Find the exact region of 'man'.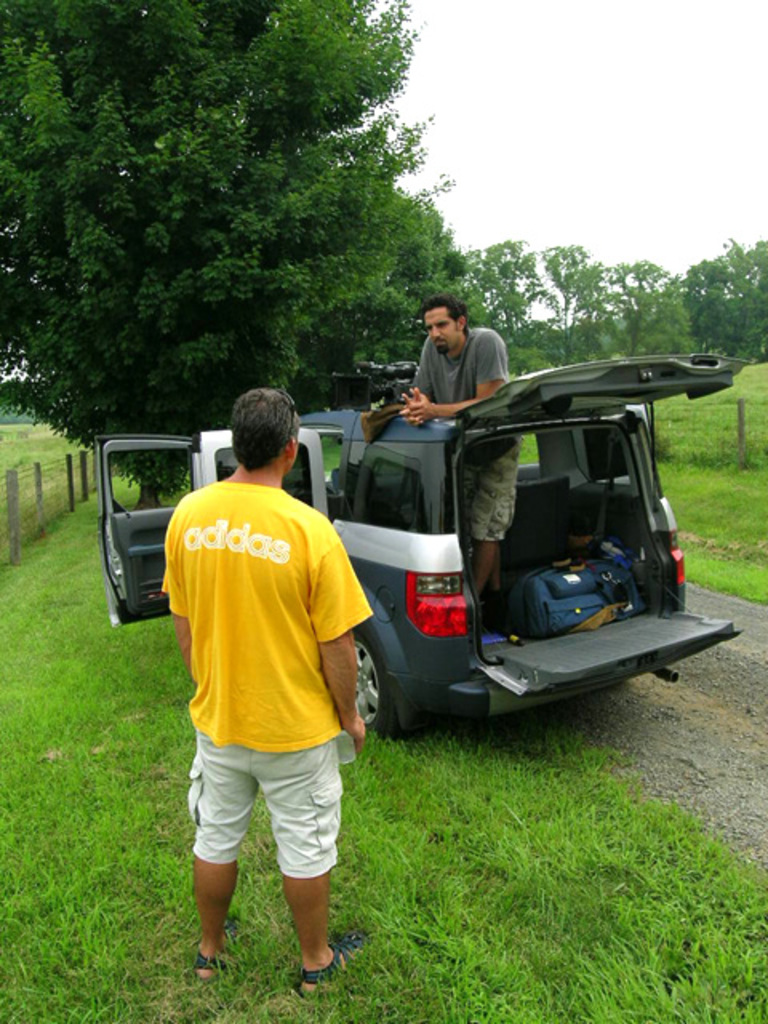
Exact region: bbox=(398, 296, 512, 424).
